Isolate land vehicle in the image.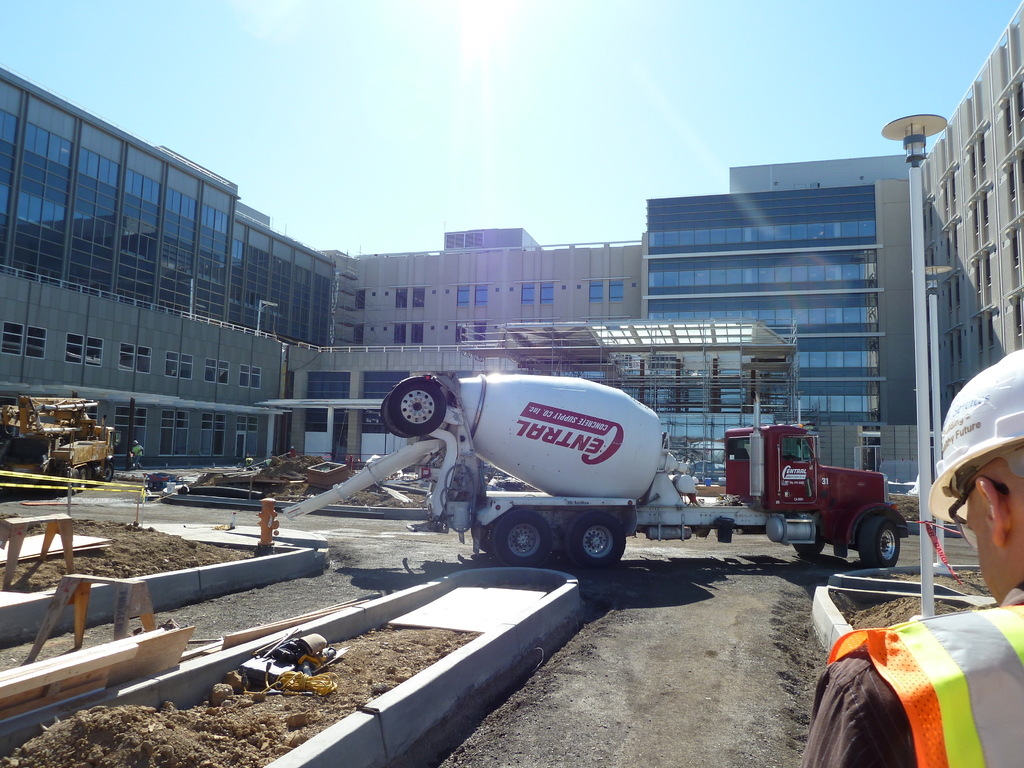
Isolated region: Rect(0, 394, 116, 495).
